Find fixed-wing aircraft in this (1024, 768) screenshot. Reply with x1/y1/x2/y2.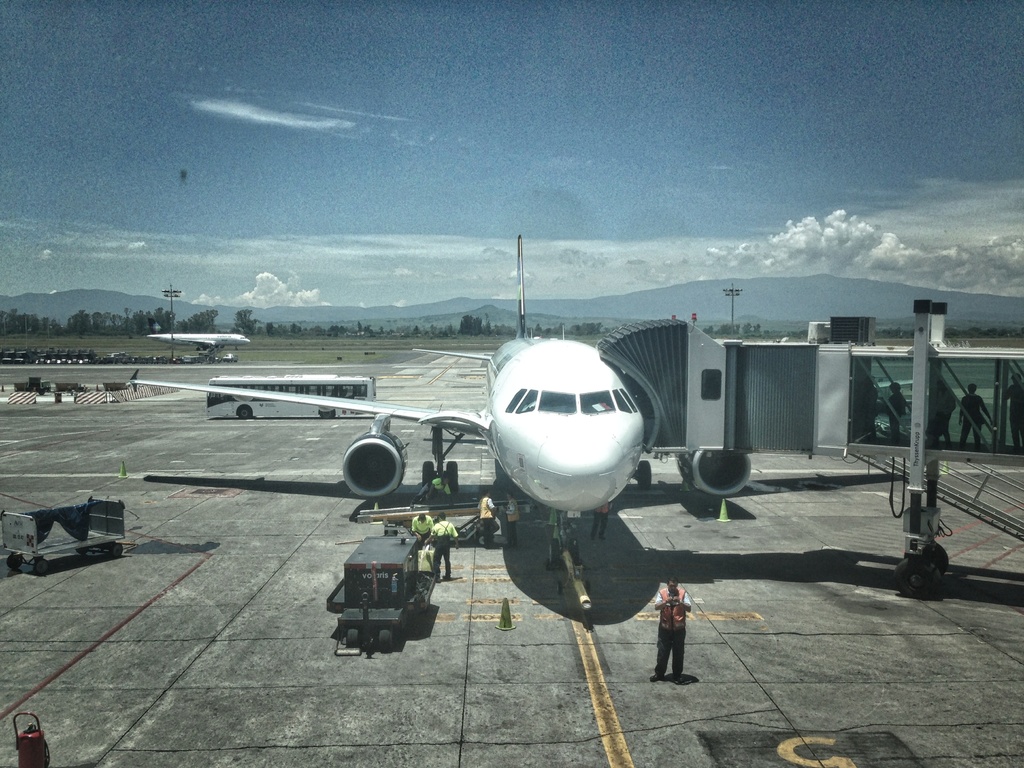
122/234/755/579.
